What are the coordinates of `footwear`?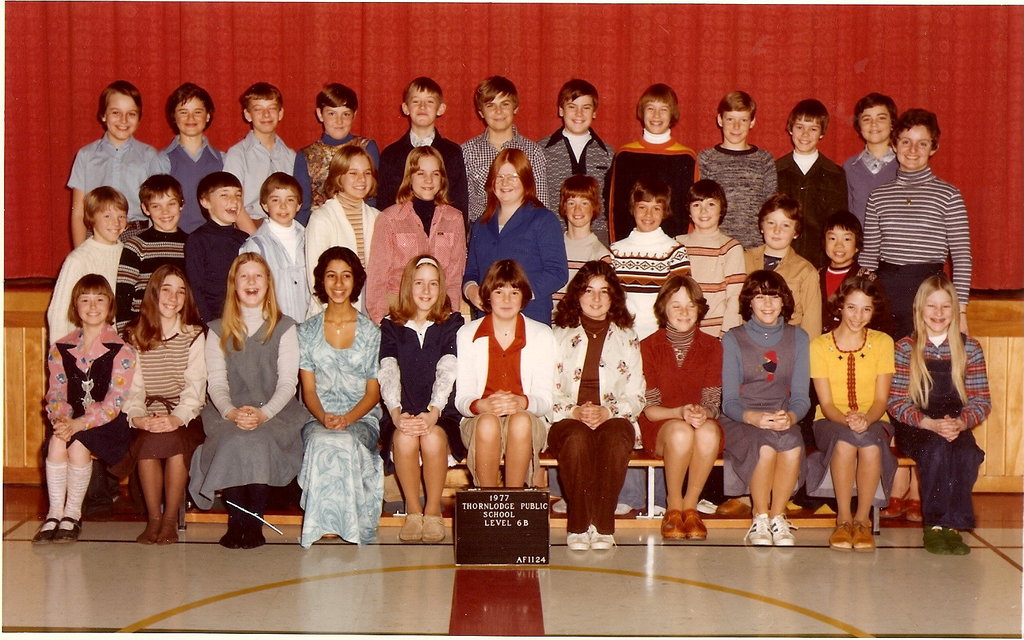
<region>124, 480, 136, 496</region>.
